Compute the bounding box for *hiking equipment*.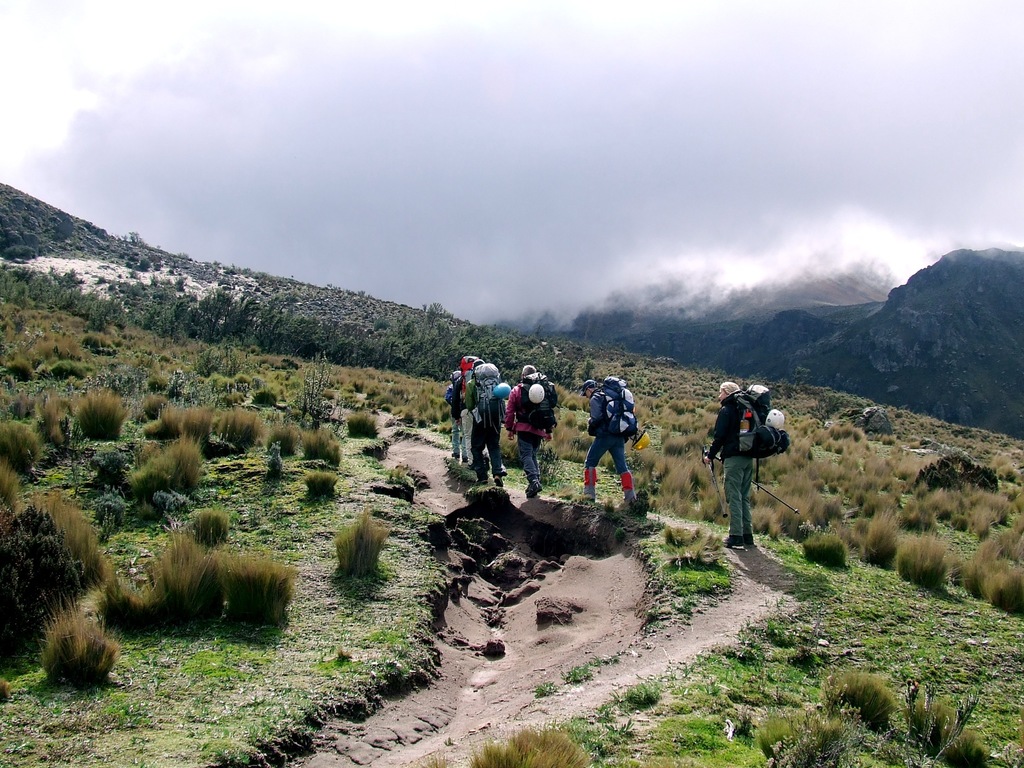
detection(718, 533, 743, 548).
